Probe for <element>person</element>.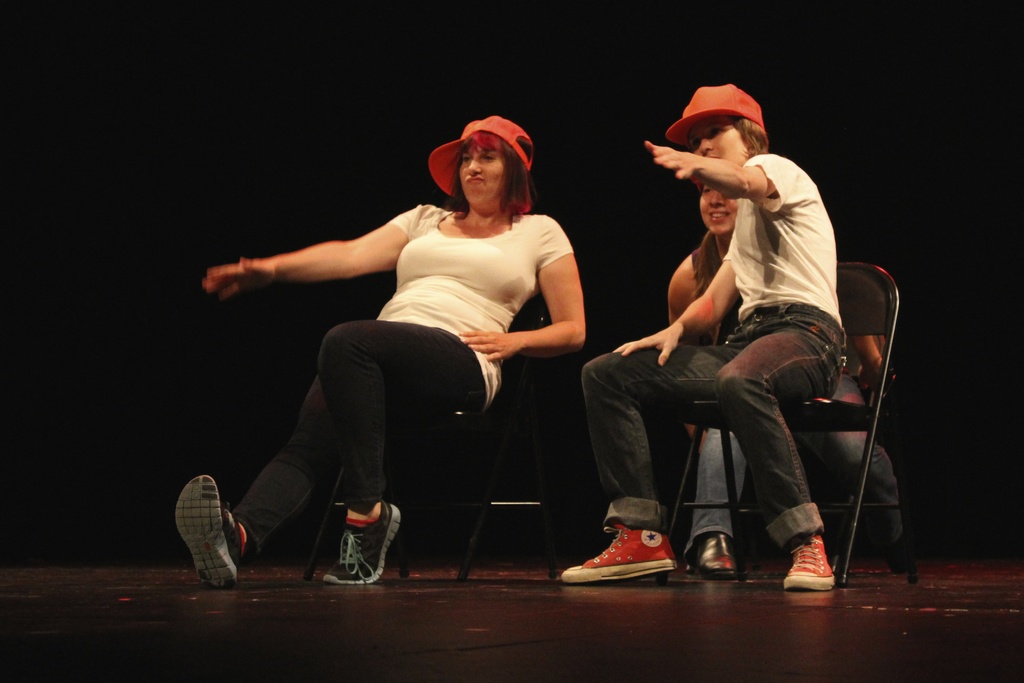
Probe result: <box>236,110,599,580</box>.
